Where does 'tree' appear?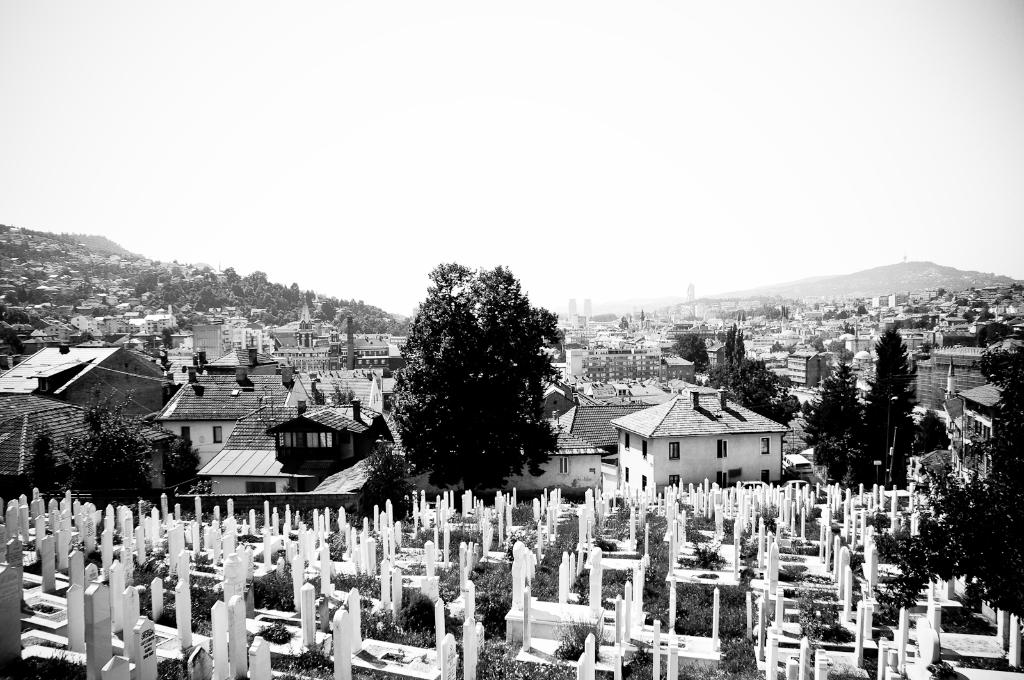
Appears at x1=159, y1=431, x2=210, y2=501.
